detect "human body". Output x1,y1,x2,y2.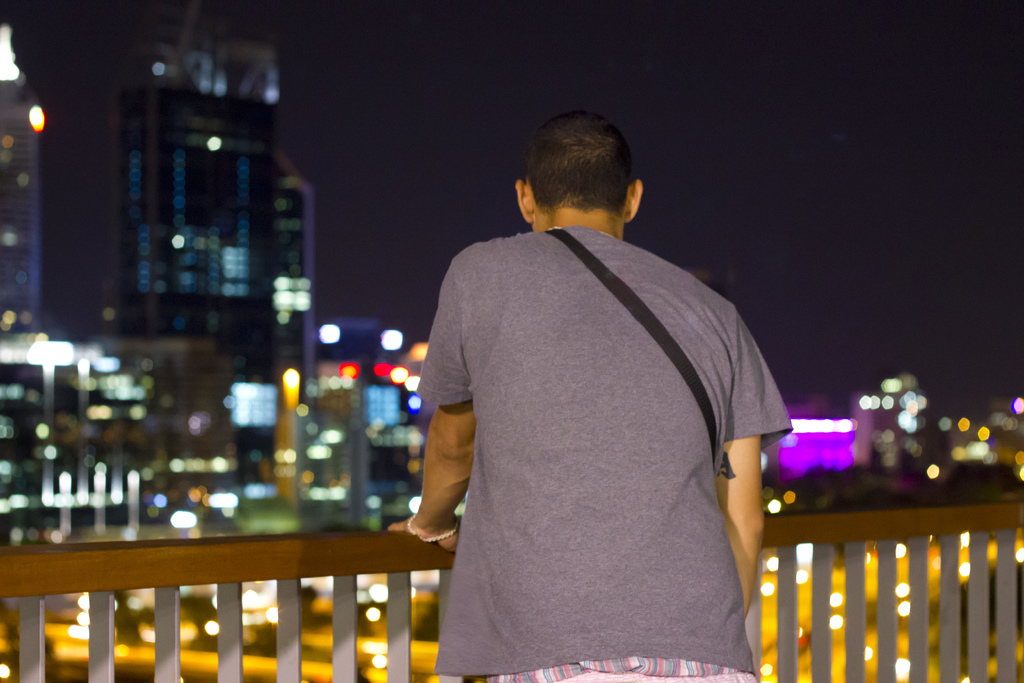
409,146,785,682.
